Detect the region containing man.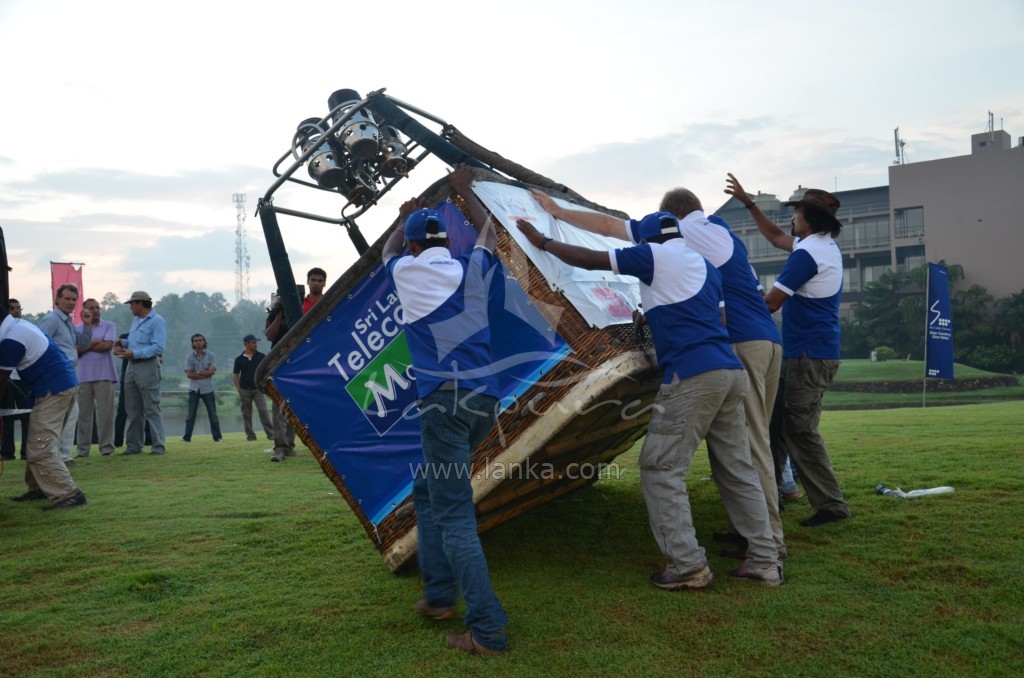
(x1=183, y1=332, x2=233, y2=445).
